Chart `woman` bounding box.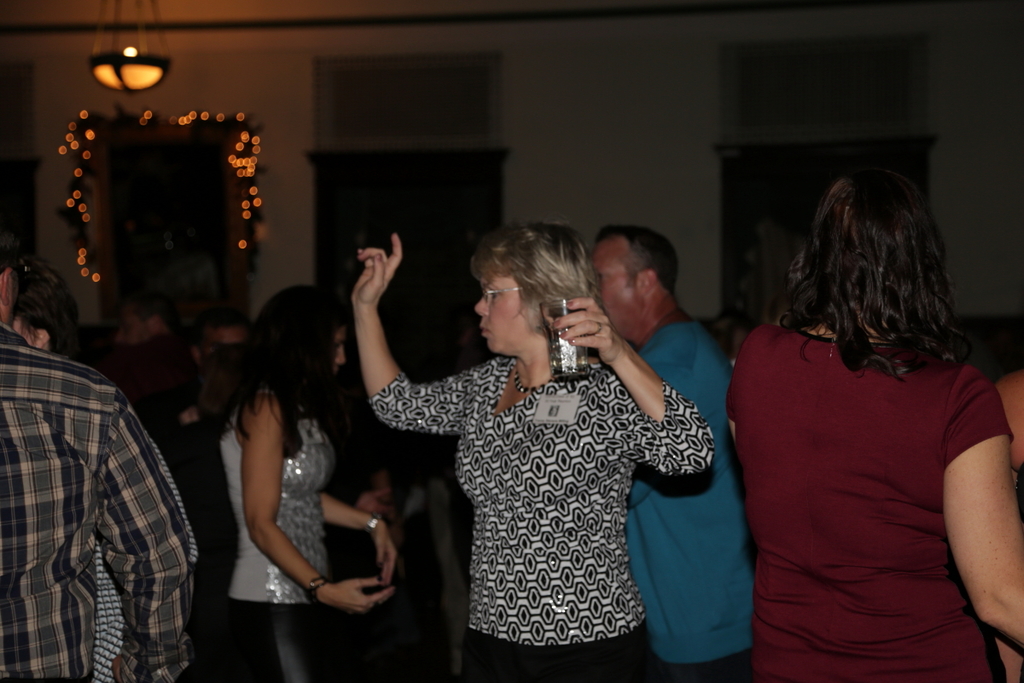
Charted: (x1=218, y1=284, x2=399, y2=682).
